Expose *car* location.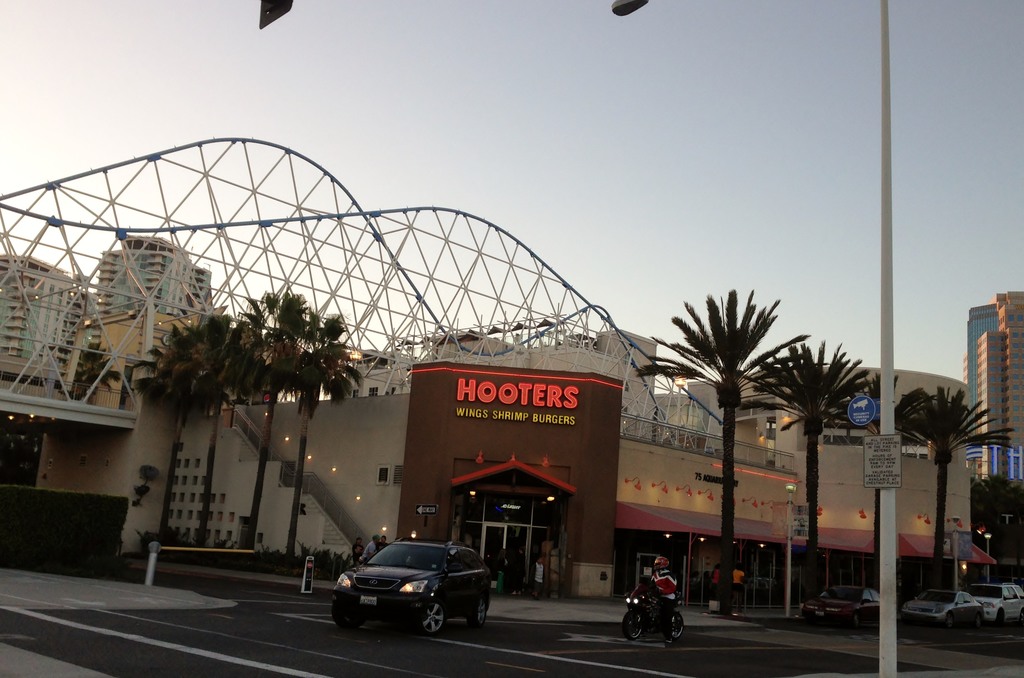
Exposed at [799, 584, 879, 629].
